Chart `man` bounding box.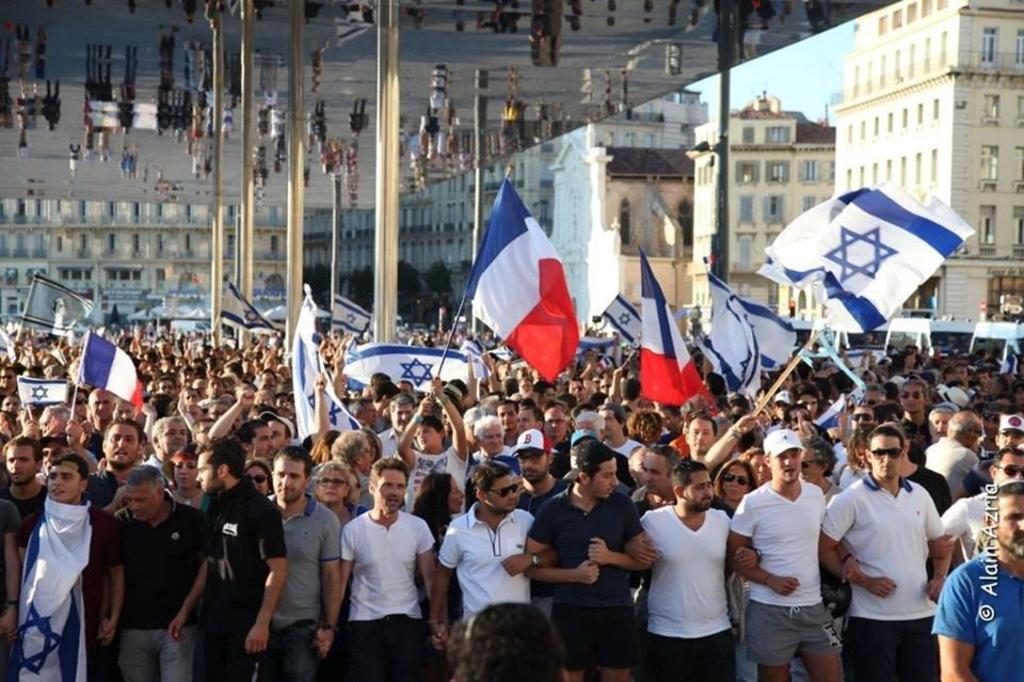
Charted: x1=934 y1=486 x2=1023 y2=681.
